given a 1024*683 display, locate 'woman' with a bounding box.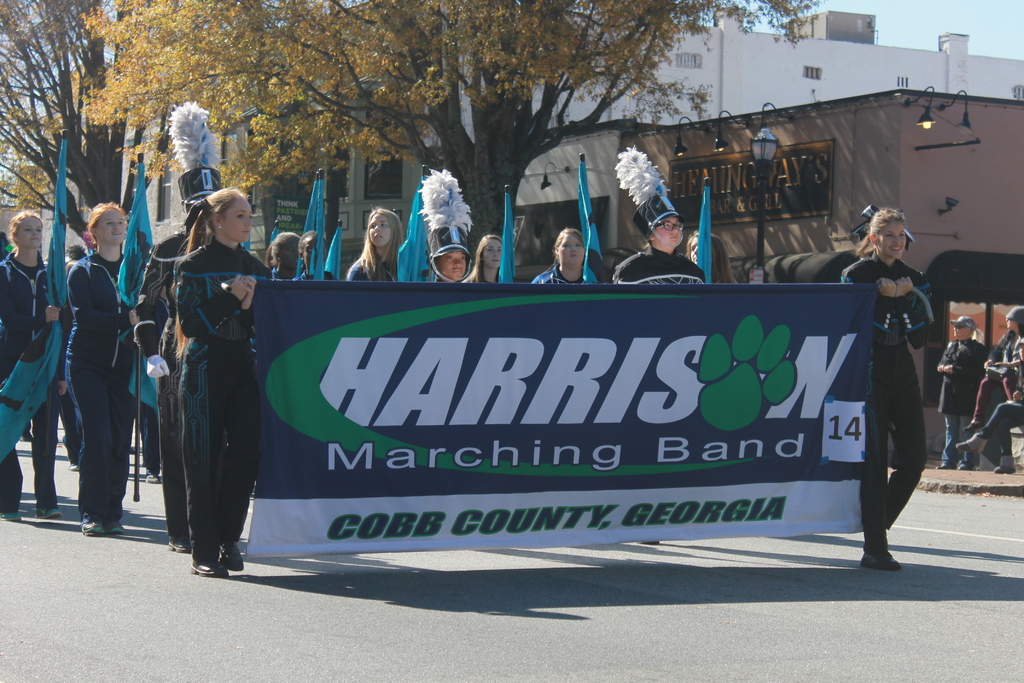
Located: l=143, t=177, r=257, b=593.
